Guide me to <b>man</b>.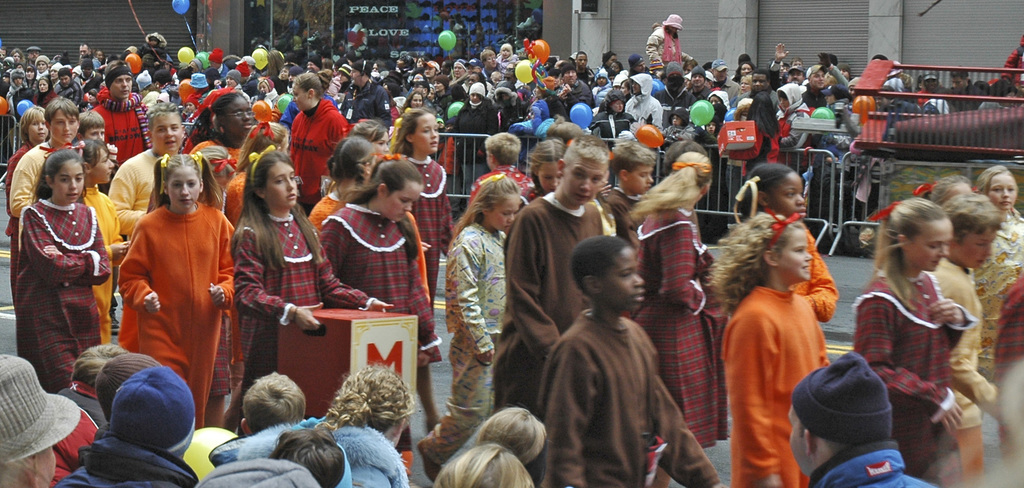
Guidance: BBox(799, 61, 831, 112).
